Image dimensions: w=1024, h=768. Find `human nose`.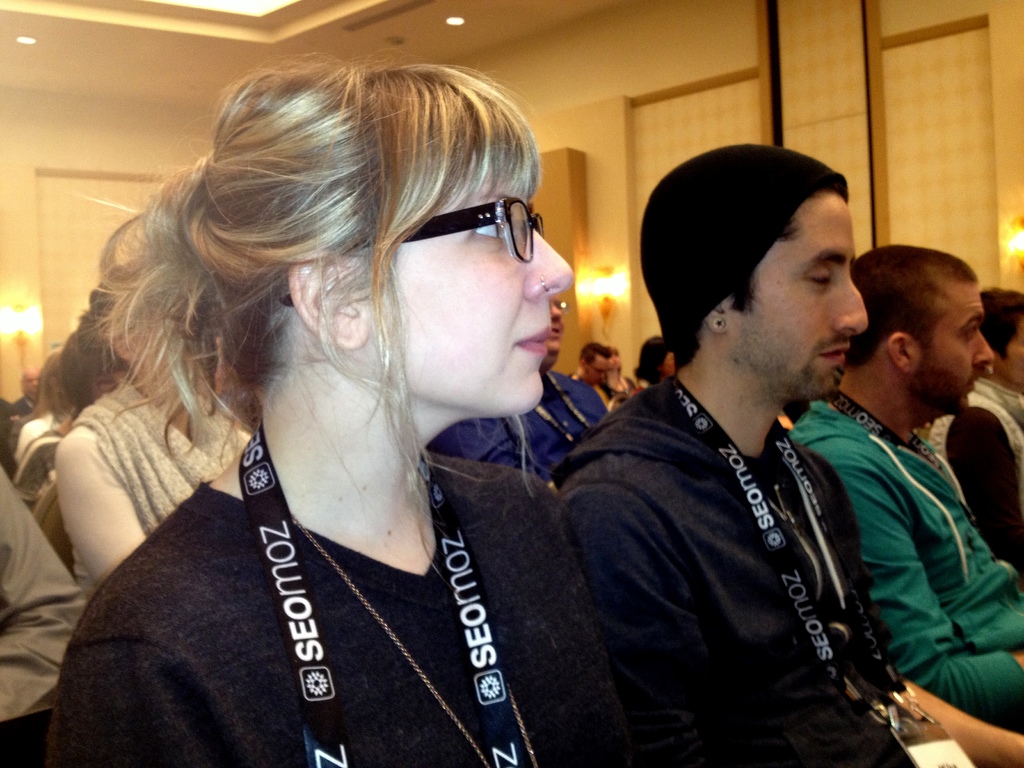
pyautogui.locateOnScreen(521, 225, 574, 304).
